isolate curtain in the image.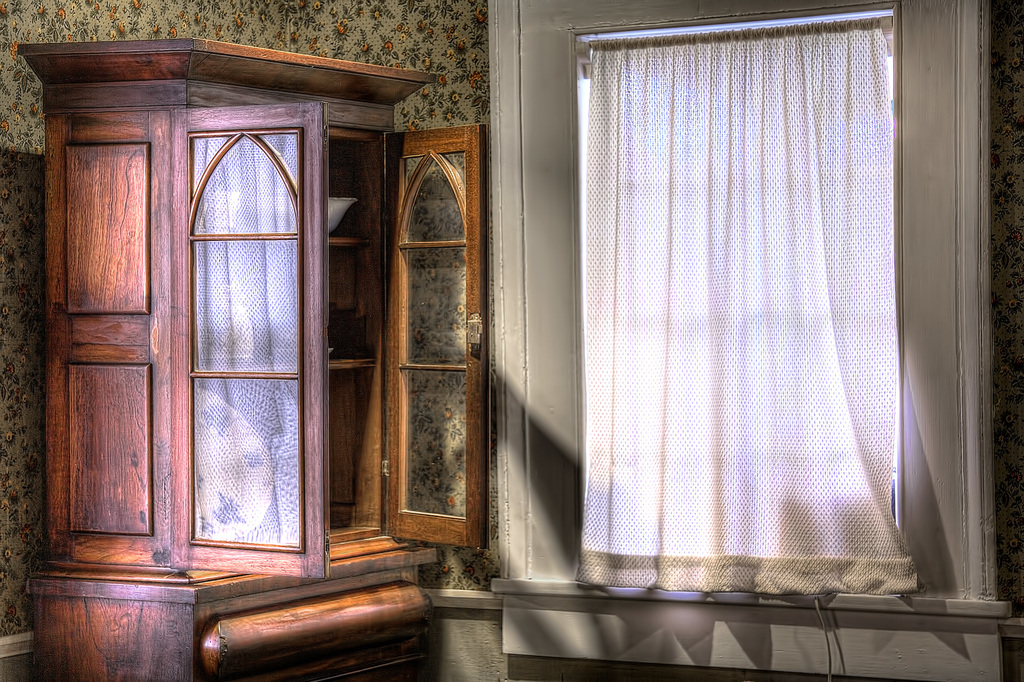
Isolated region: 556,26,922,651.
